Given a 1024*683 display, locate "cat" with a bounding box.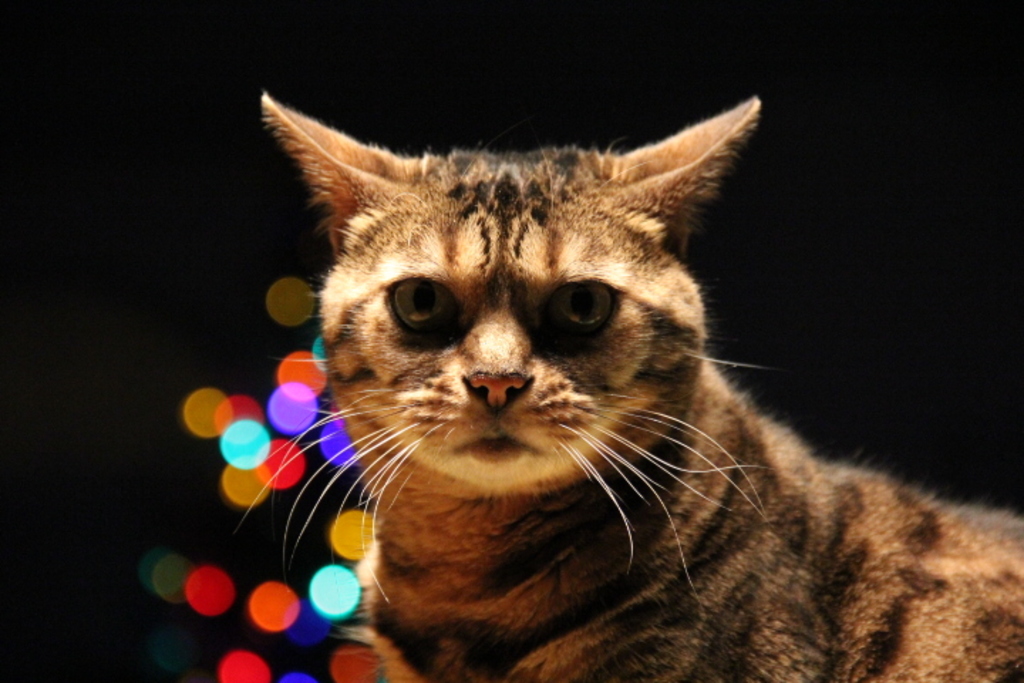
Located: crop(230, 85, 1023, 682).
